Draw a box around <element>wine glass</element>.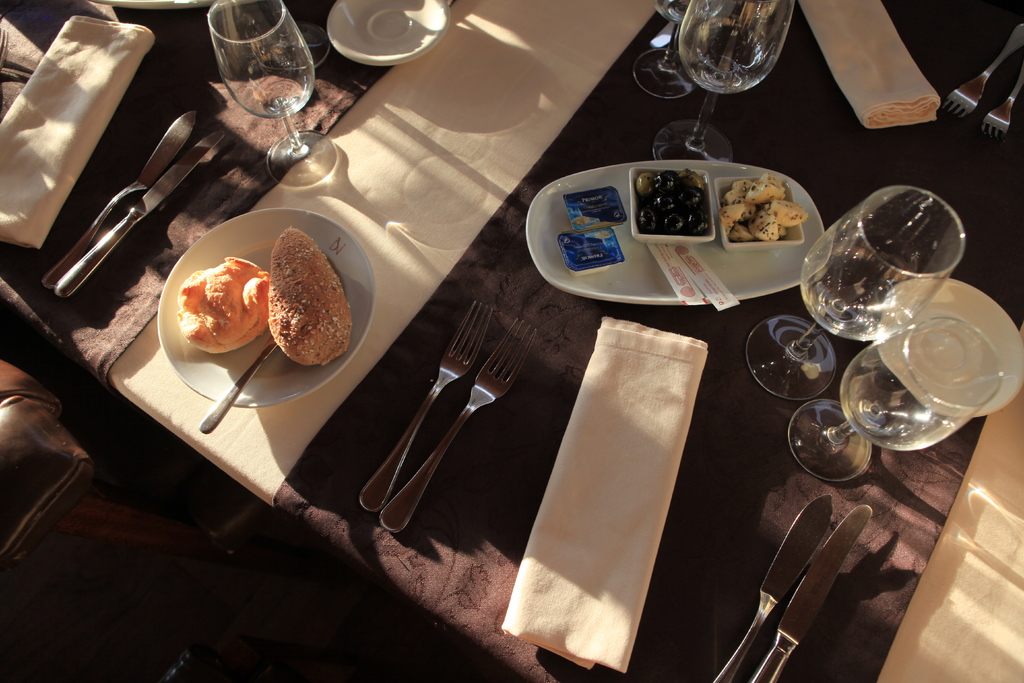
rect(749, 185, 965, 402).
